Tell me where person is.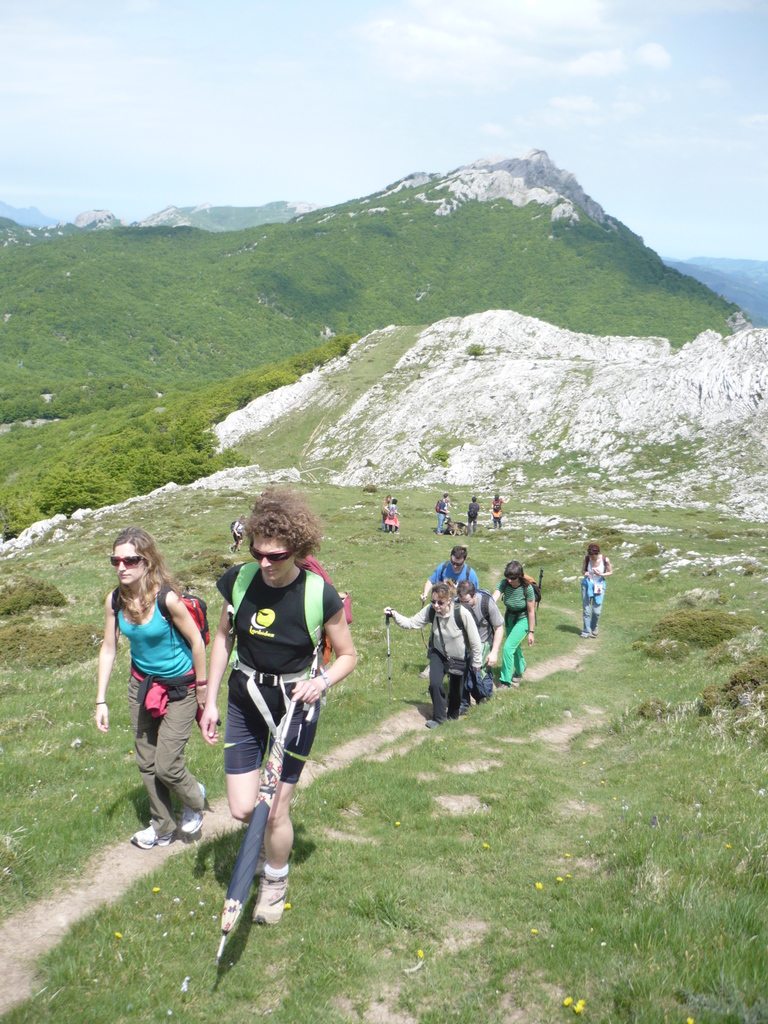
person is at 382,496,405,533.
